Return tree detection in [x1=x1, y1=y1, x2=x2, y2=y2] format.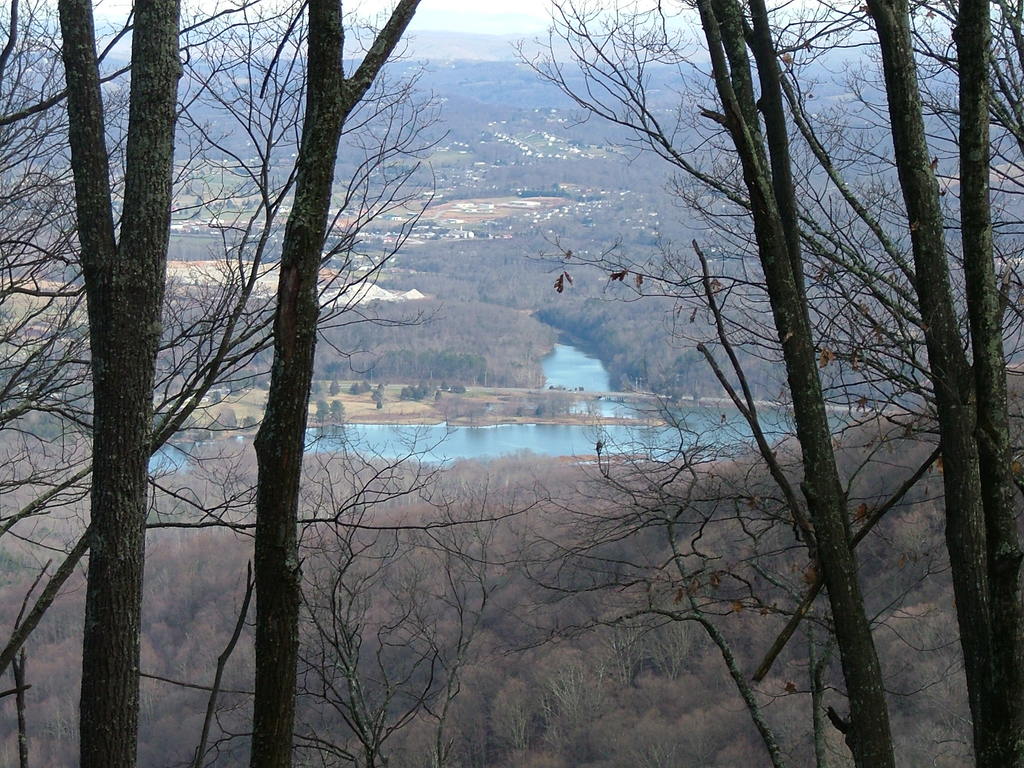
[x1=514, y1=0, x2=899, y2=767].
